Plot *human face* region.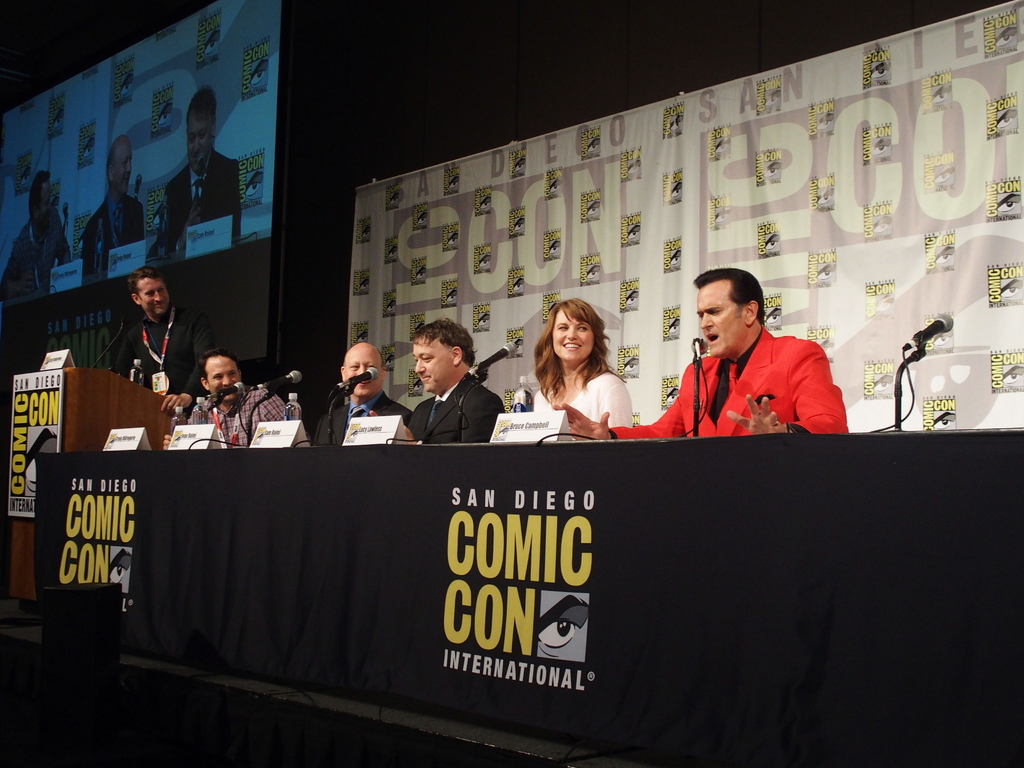
Plotted at BBox(698, 279, 746, 357).
